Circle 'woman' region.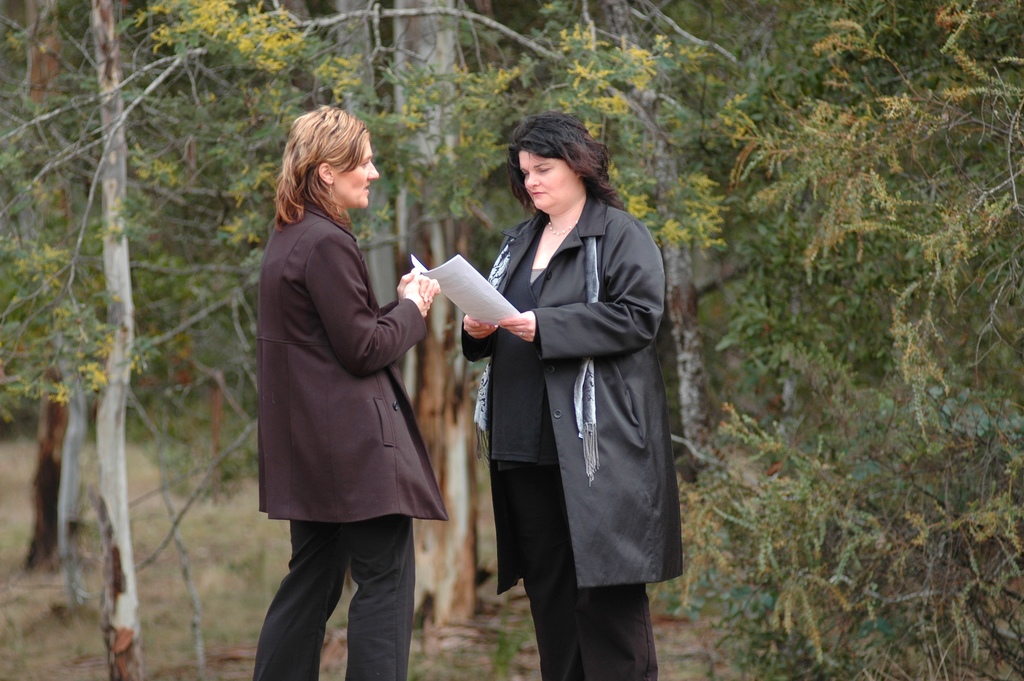
Region: 253,114,451,668.
